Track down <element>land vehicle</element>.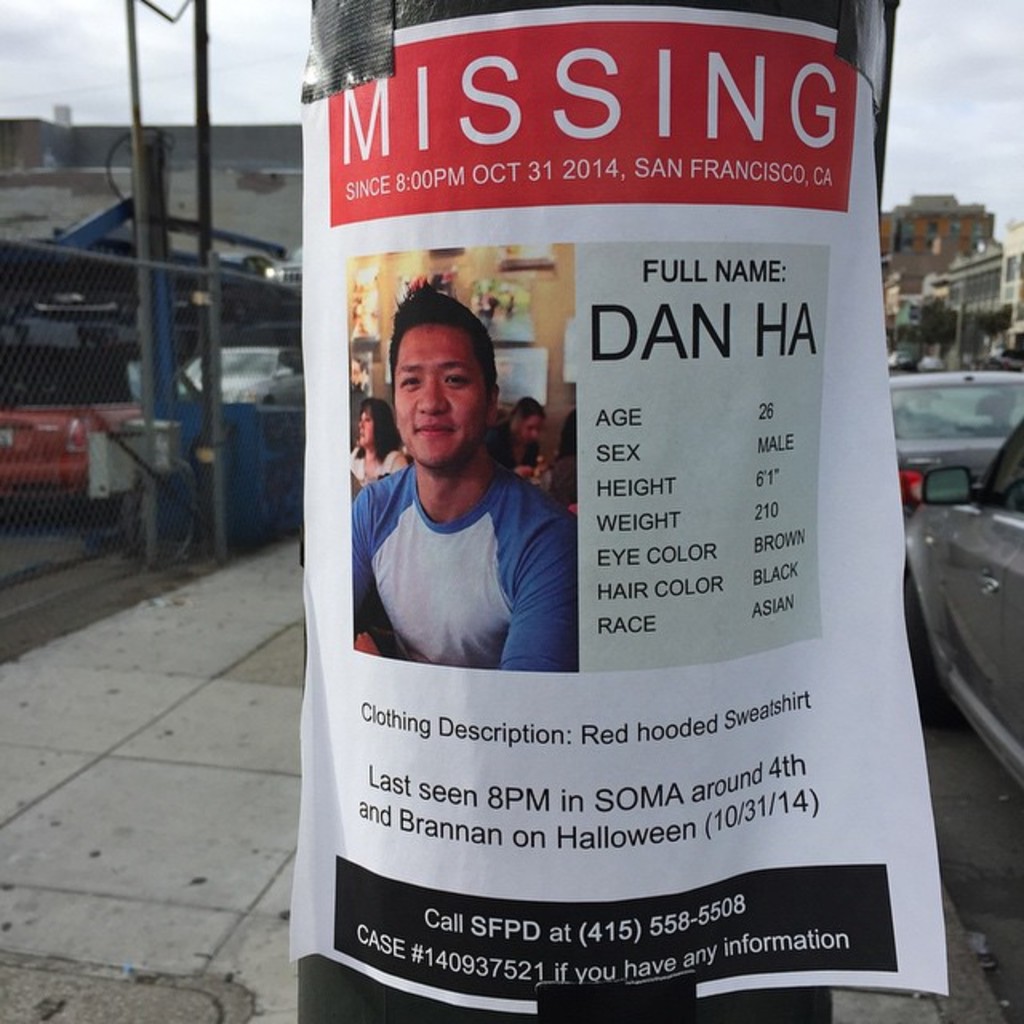
Tracked to 176 344 302 443.
